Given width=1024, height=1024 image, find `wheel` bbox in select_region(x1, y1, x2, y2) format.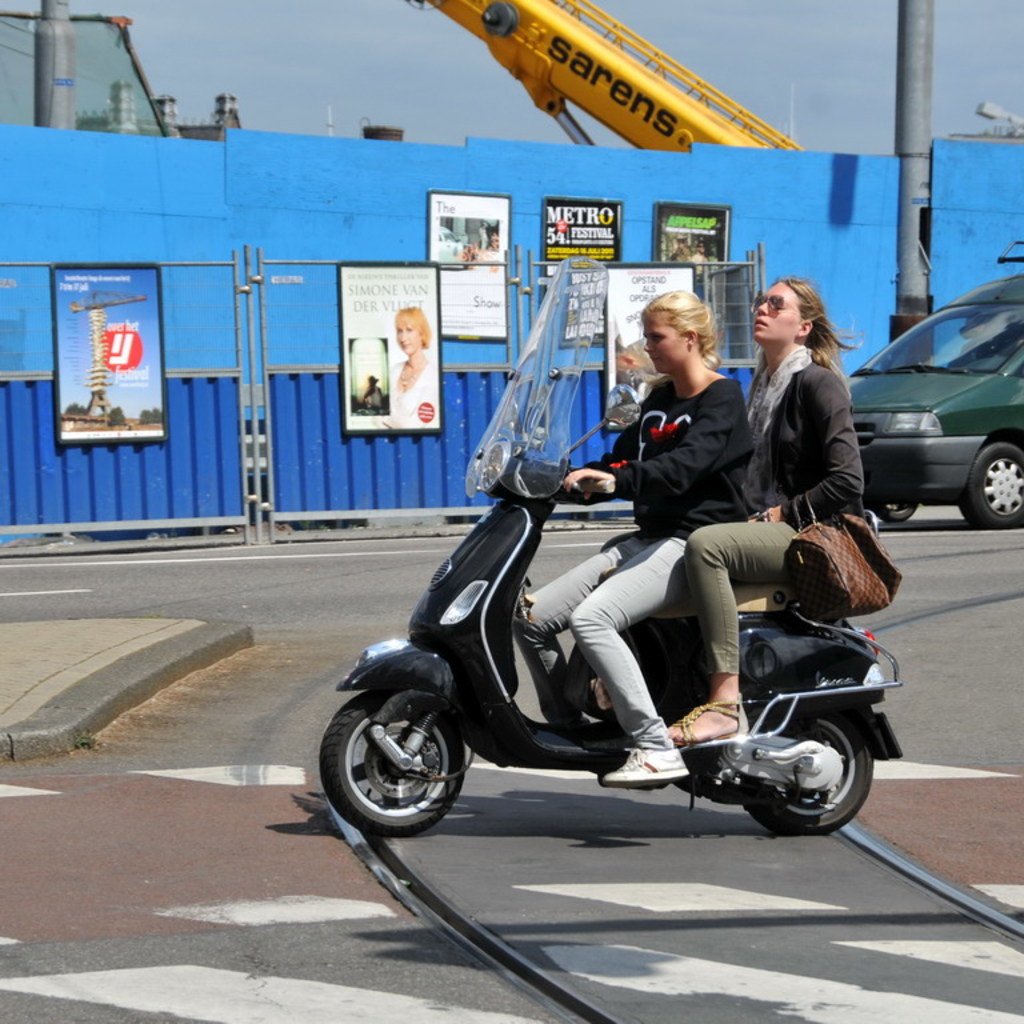
select_region(964, 444, 1023, 532).
